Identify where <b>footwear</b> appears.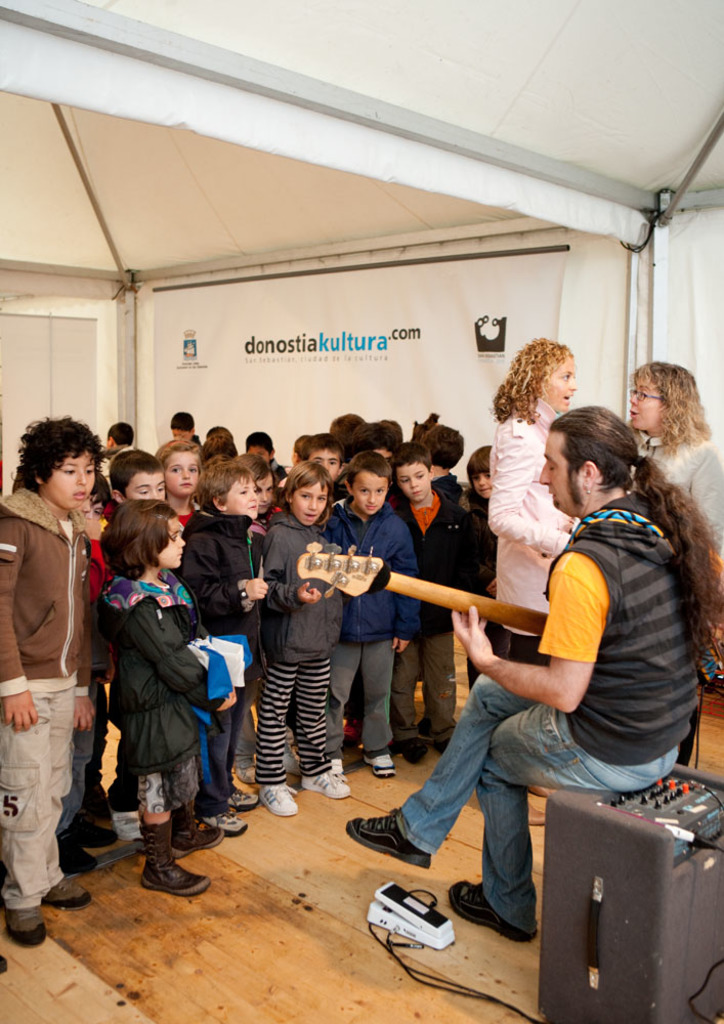
Appears at x1=0 y1=951 x2=13 y2=973.
